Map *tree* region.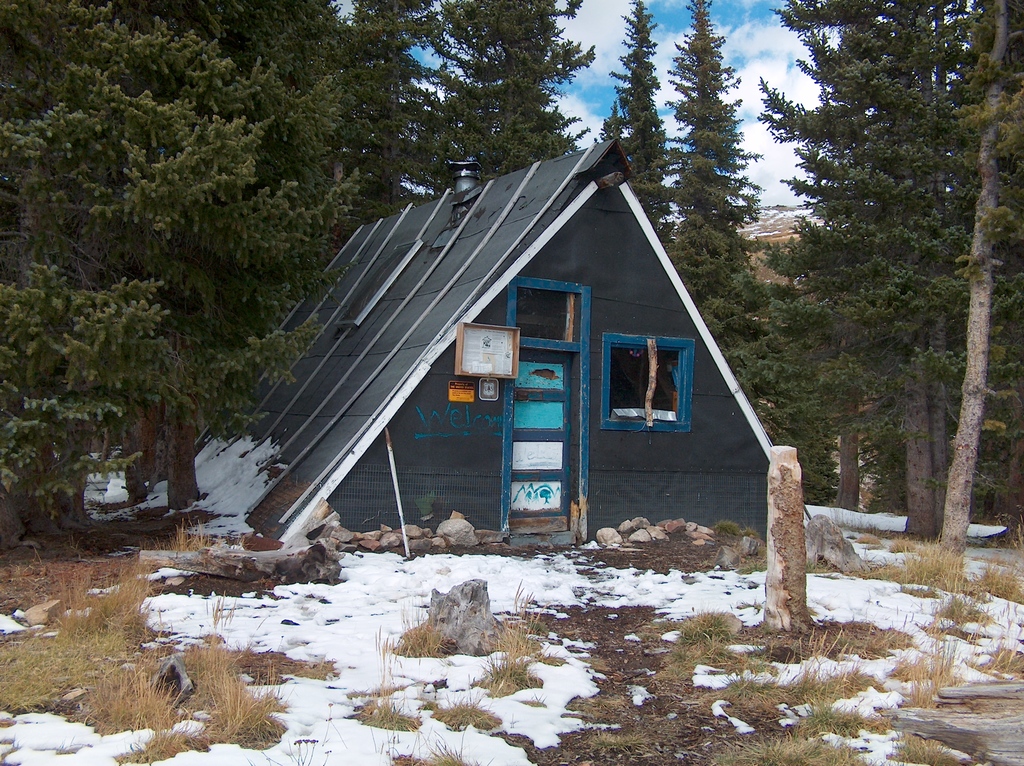
Mapped to bbox(928, 0, 1023, 534).
